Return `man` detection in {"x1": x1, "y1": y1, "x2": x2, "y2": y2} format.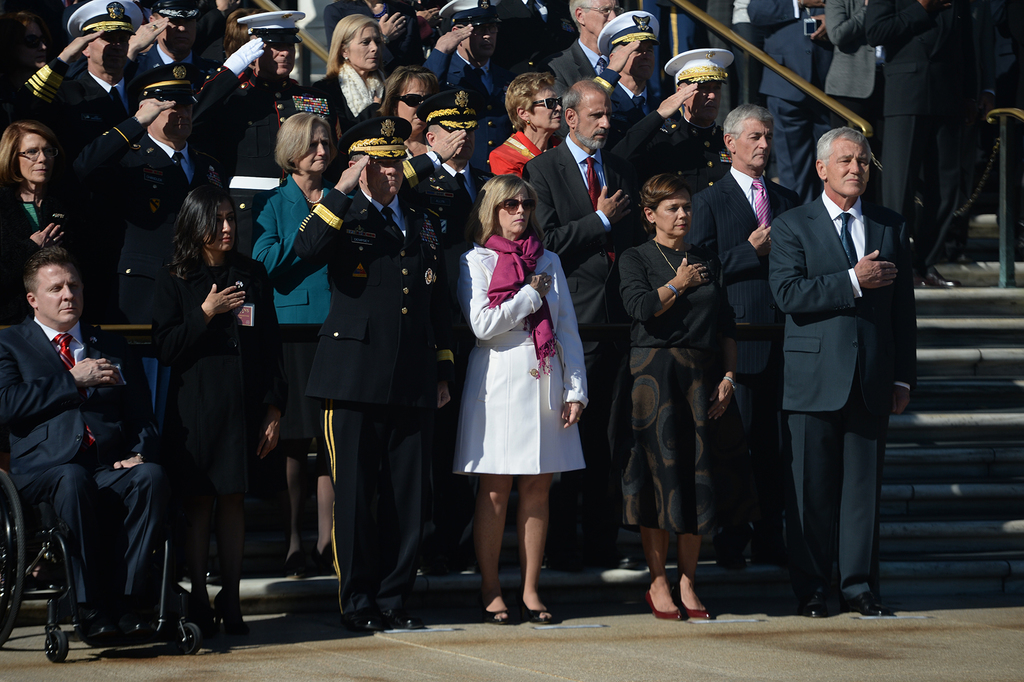
{"x1": 426, "y1": 0, "x2": 568, "y2": 178}.
